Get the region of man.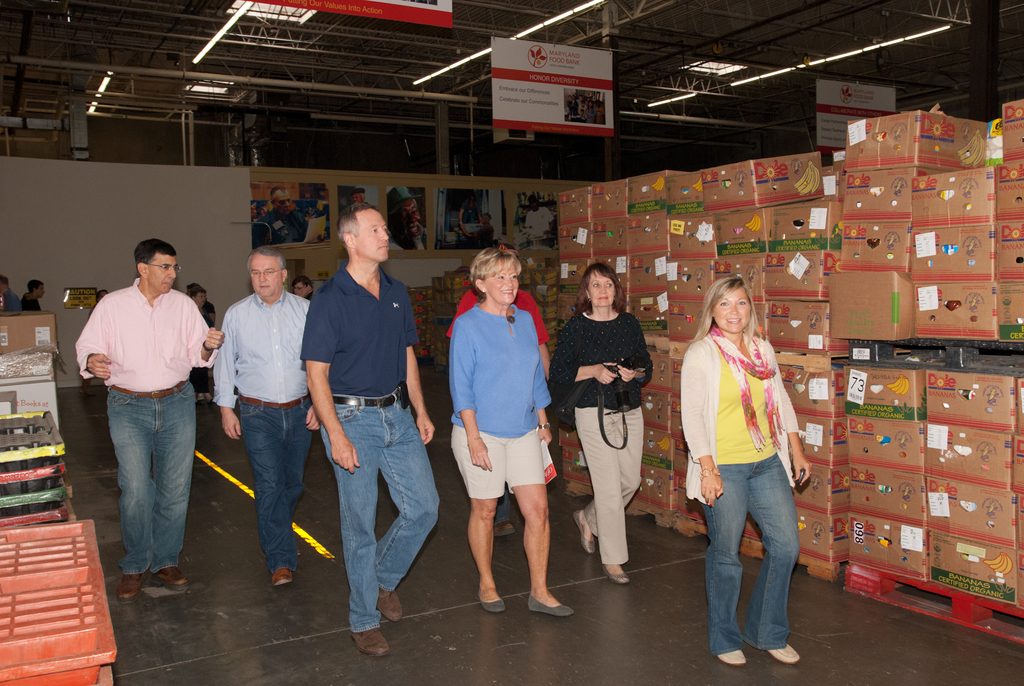
bbox=(250, 186, 307, 252).
